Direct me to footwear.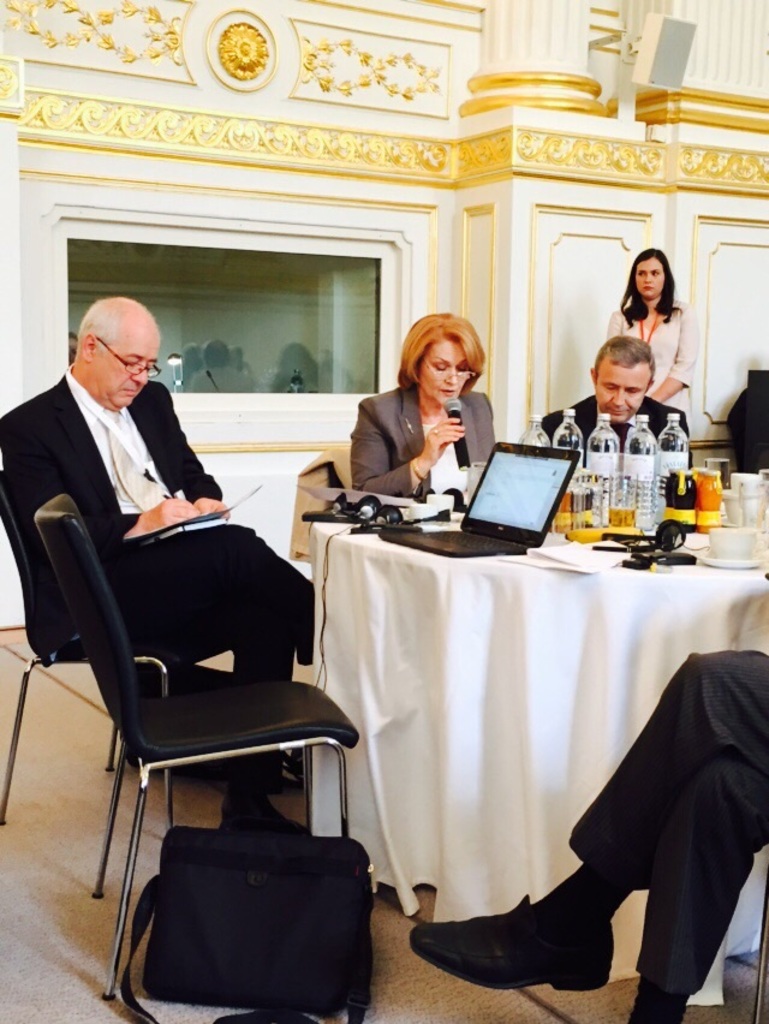
Direction: left=417, top=887, right=644, bottom=994.
